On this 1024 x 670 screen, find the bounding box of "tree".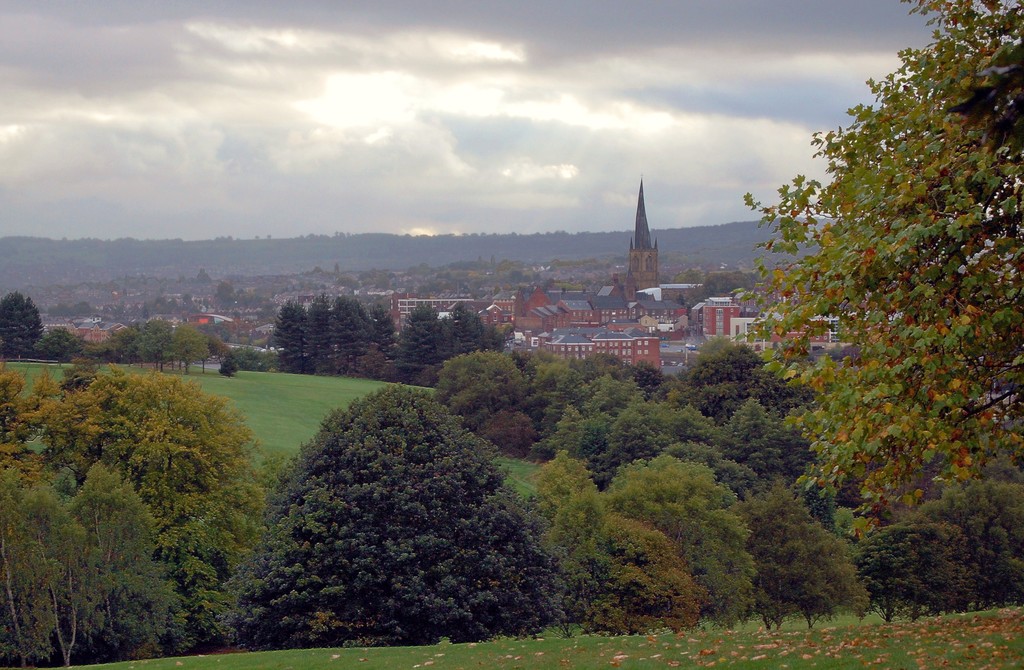
Bounding box: BBox(578, 518, 701, 639).
